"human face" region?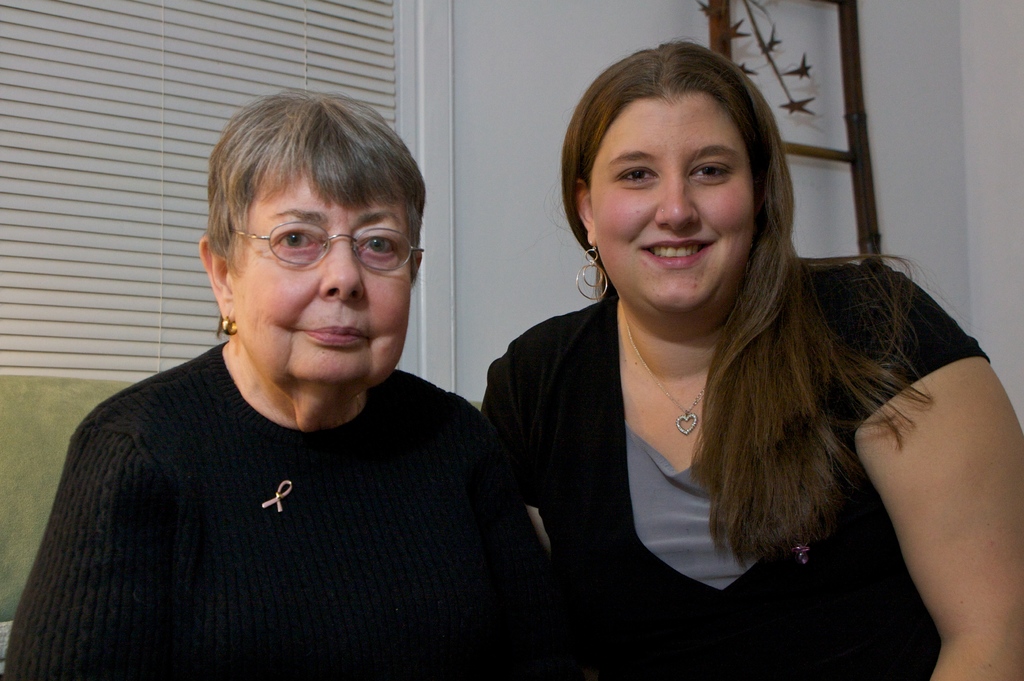
<box>240,170,414,390</box>
